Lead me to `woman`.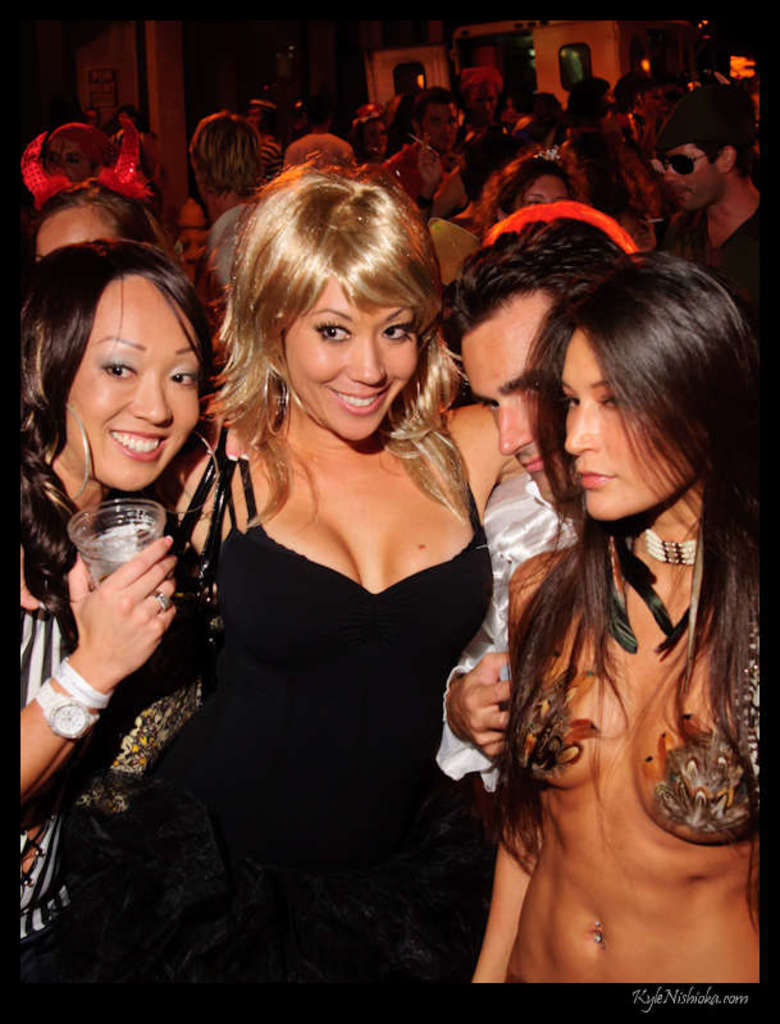
Lead to bbox=(114, 164, 500, 1023).
